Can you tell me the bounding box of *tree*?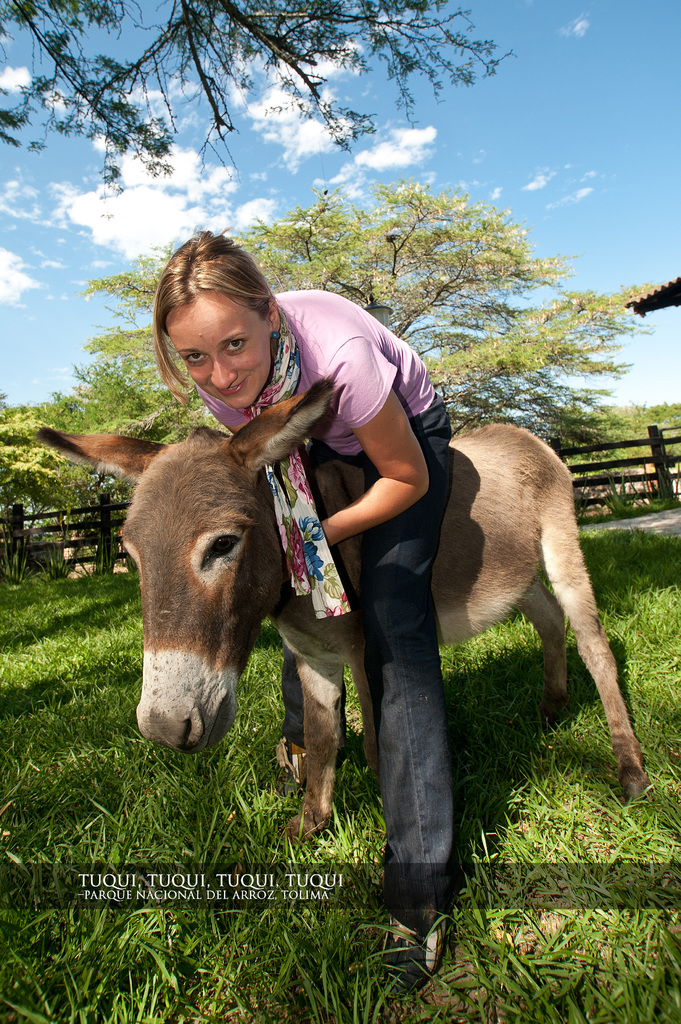
81, 182, 659, 446.
